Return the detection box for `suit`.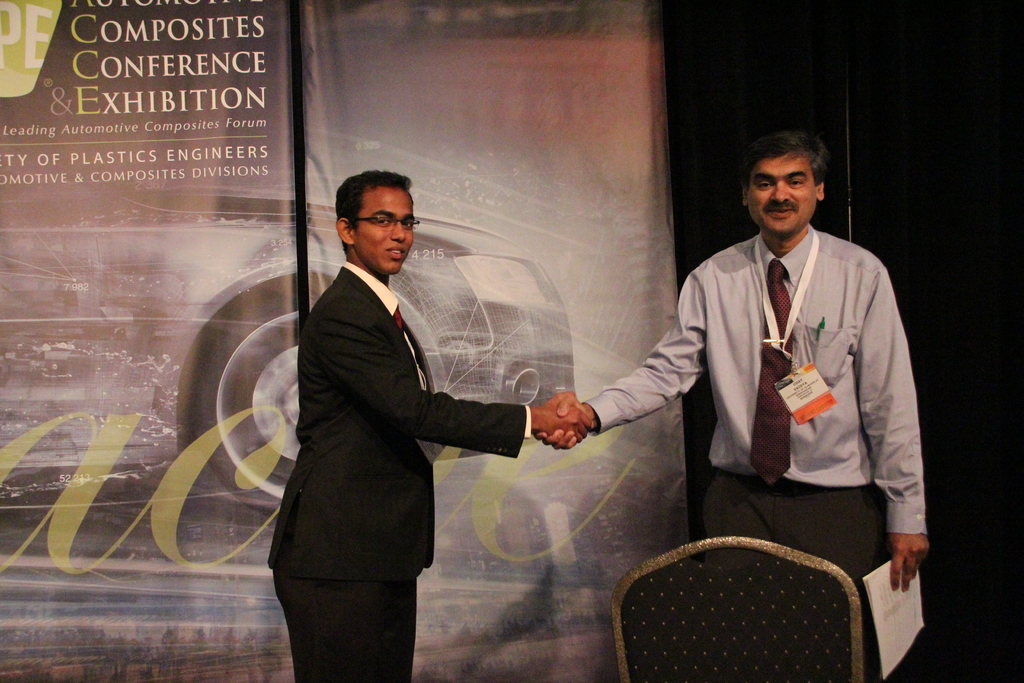
BBox(269, 170, 529, 670).
